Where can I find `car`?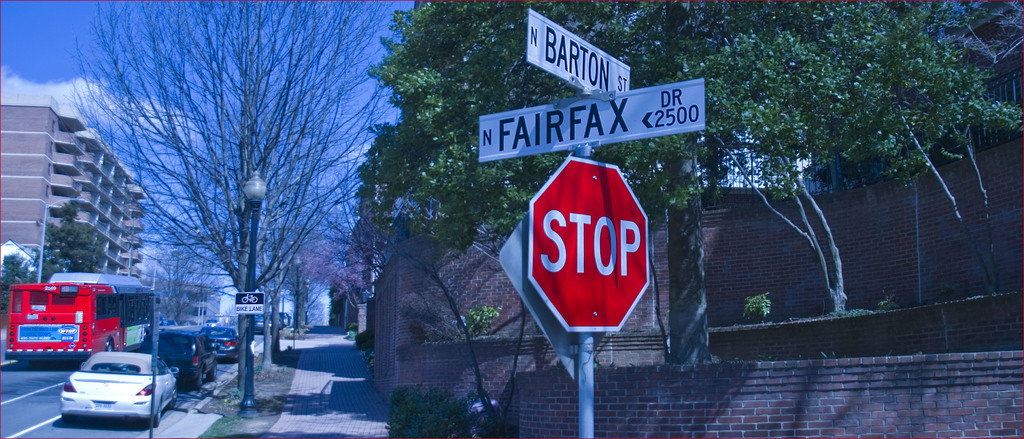
You can find it at x1=204, y1=323, x2=233, y2=358.
